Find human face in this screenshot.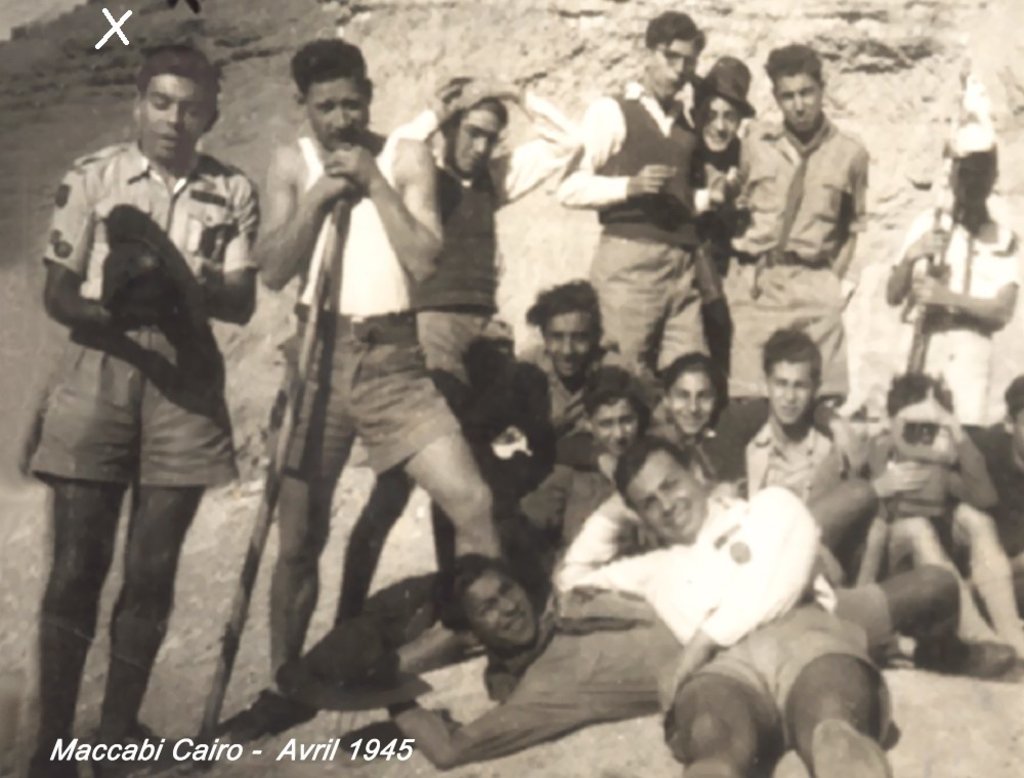
The bounding box for human face is Rect(671, 370, 718, 437).
